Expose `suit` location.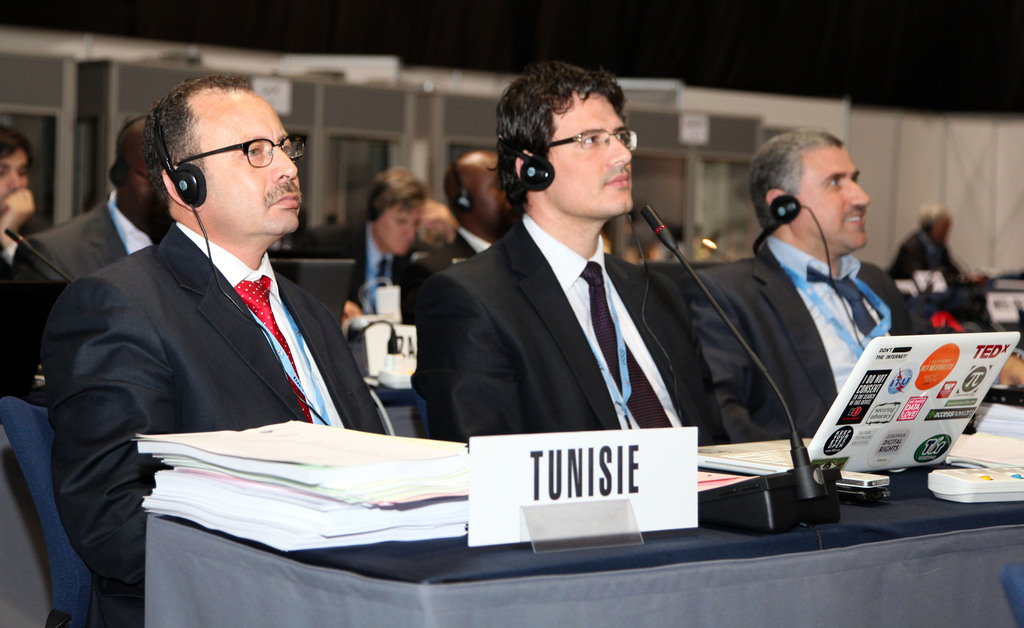
Exposed at l=0, t=211, r=52, b=287.
